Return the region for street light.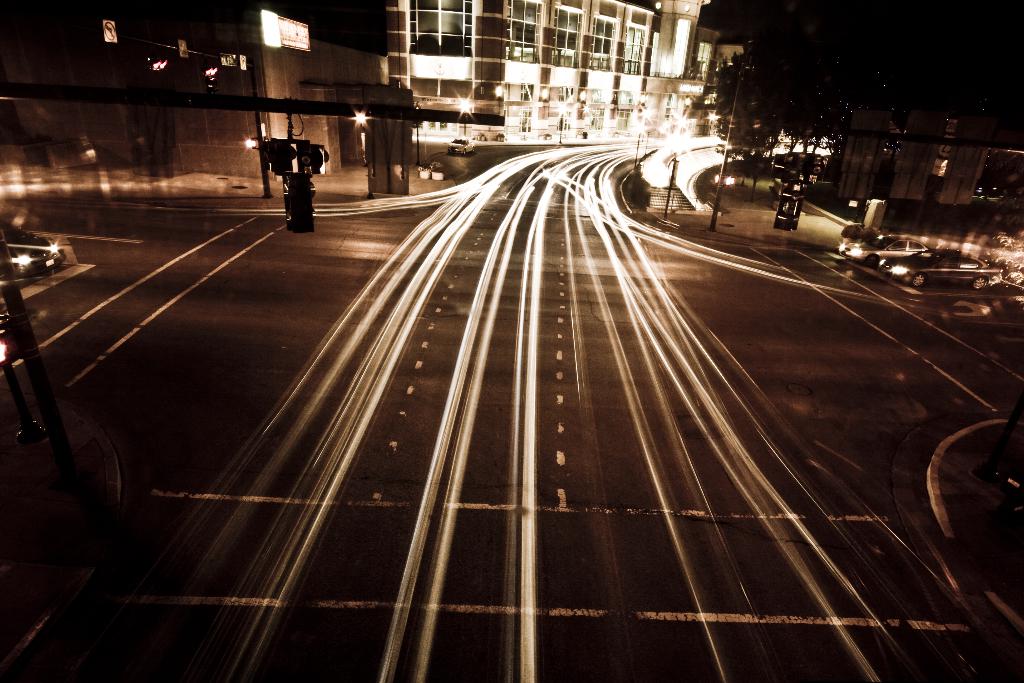
bbox=[705, 111, 720, 137].
